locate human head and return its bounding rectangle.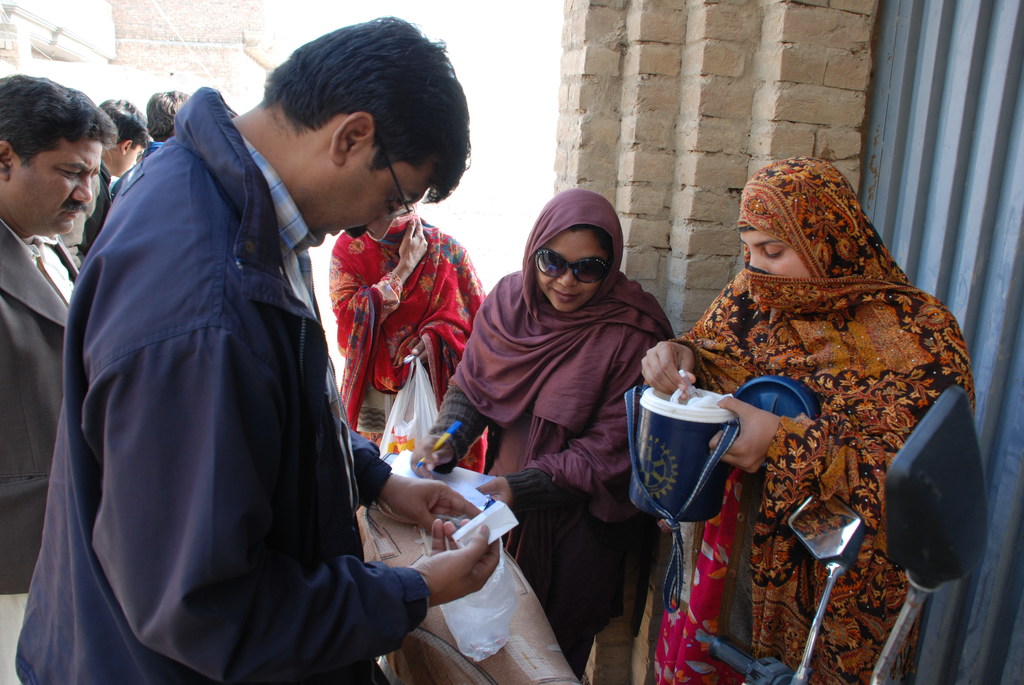
rect(262, 14, 474, 242).
